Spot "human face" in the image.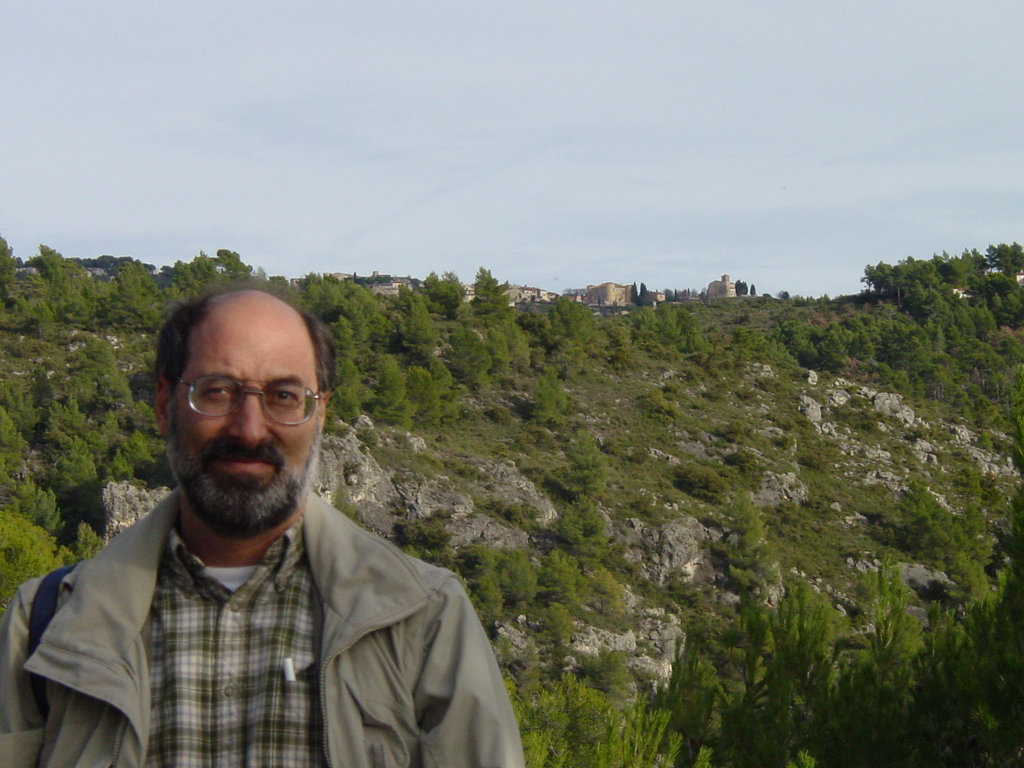
"human face" found at pyautogui.locateOnScreen(162, 286, 319, 527).
